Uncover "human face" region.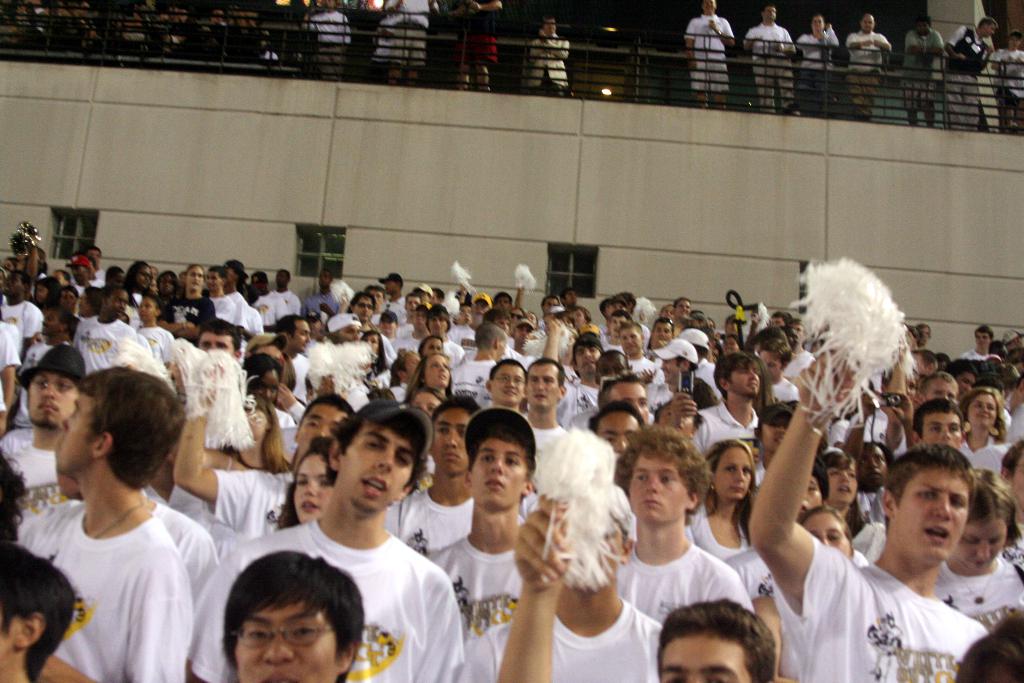
Uncovered: [911,19,925,31].
